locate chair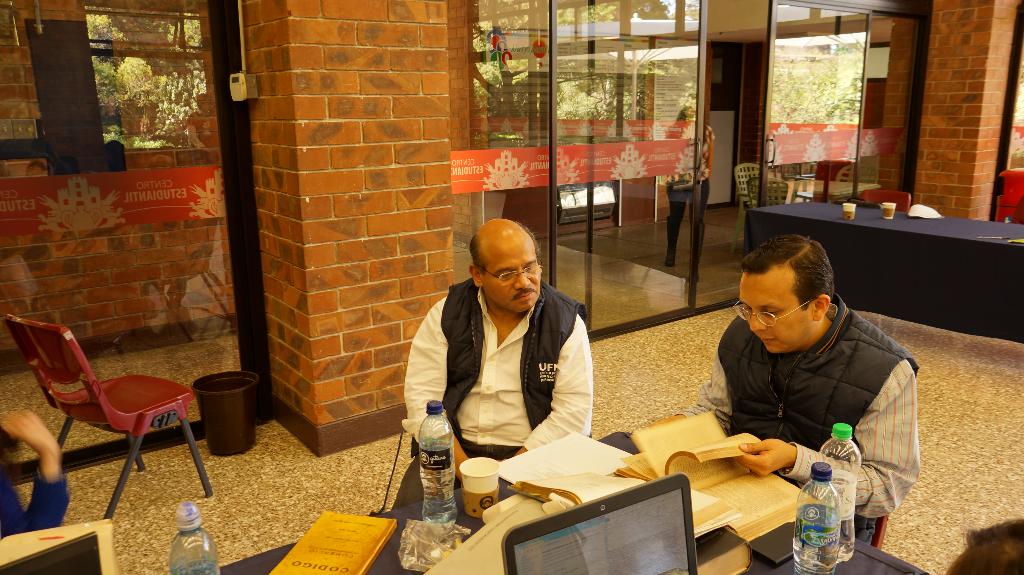
rect(729, 163, 770, 252)
